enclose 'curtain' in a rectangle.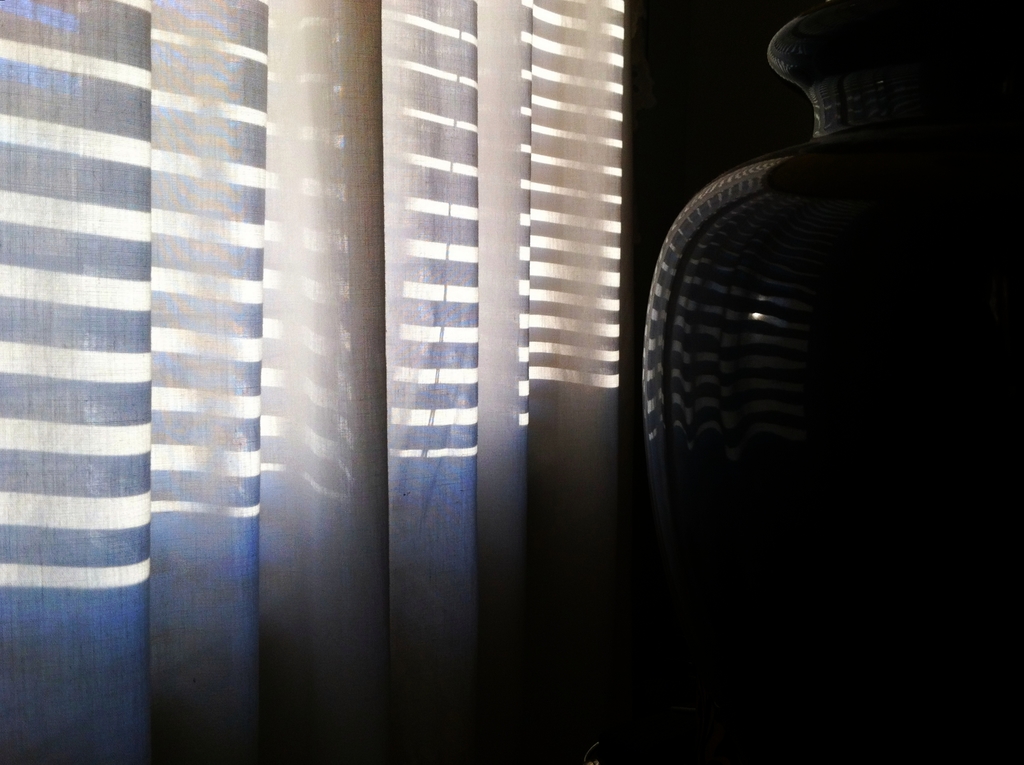
bbox=[0, 0, 627, 764].
